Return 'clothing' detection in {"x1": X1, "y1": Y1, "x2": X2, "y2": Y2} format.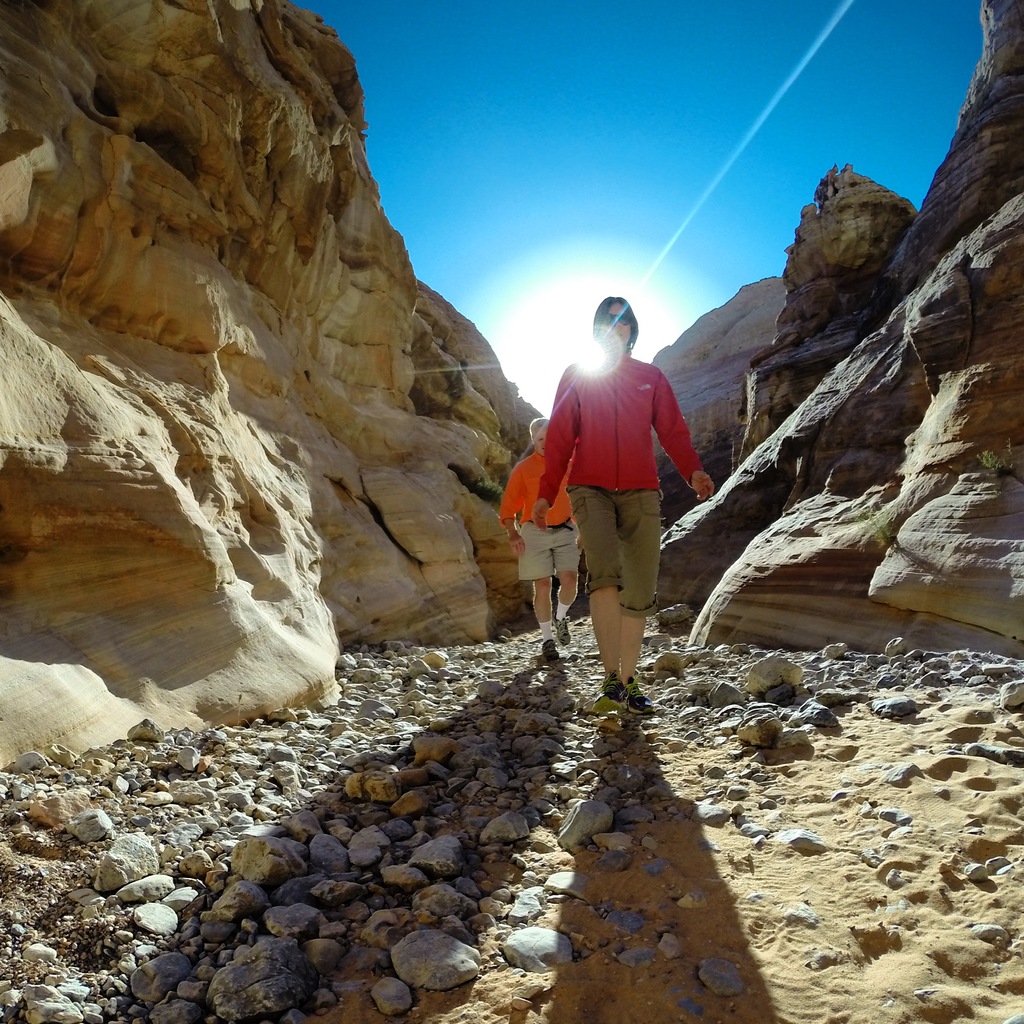
{"x1": 538, "y1": 316, "x2": 698, "y2": 612}.
